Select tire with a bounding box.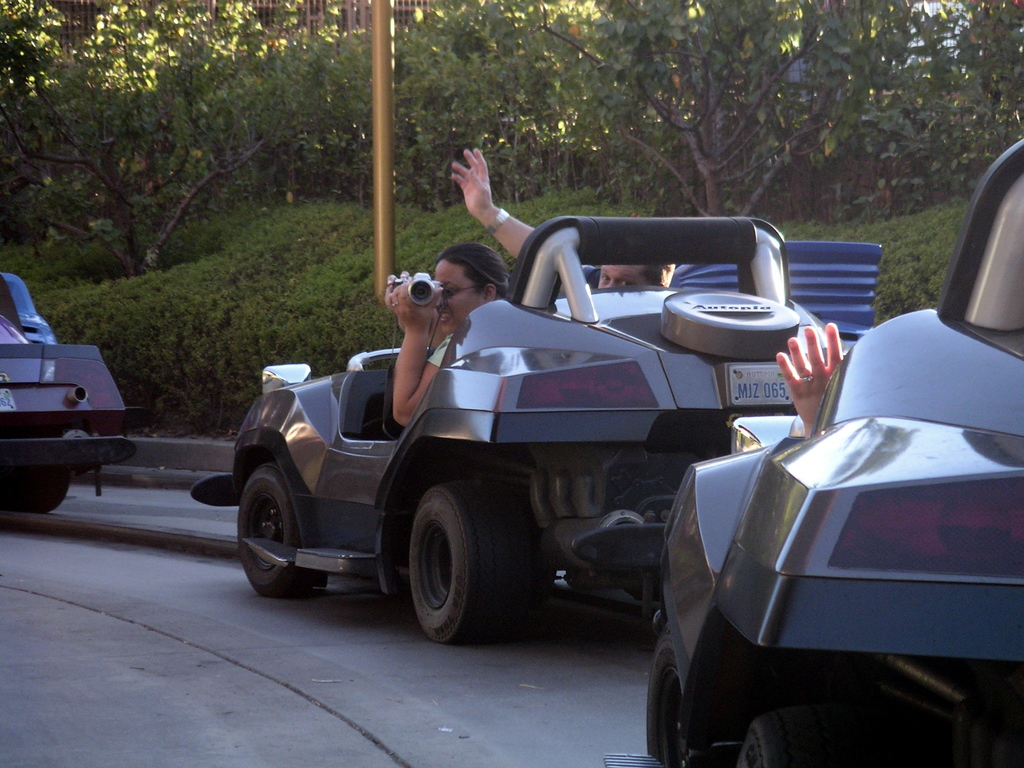
(388, 481, 510, 653).
